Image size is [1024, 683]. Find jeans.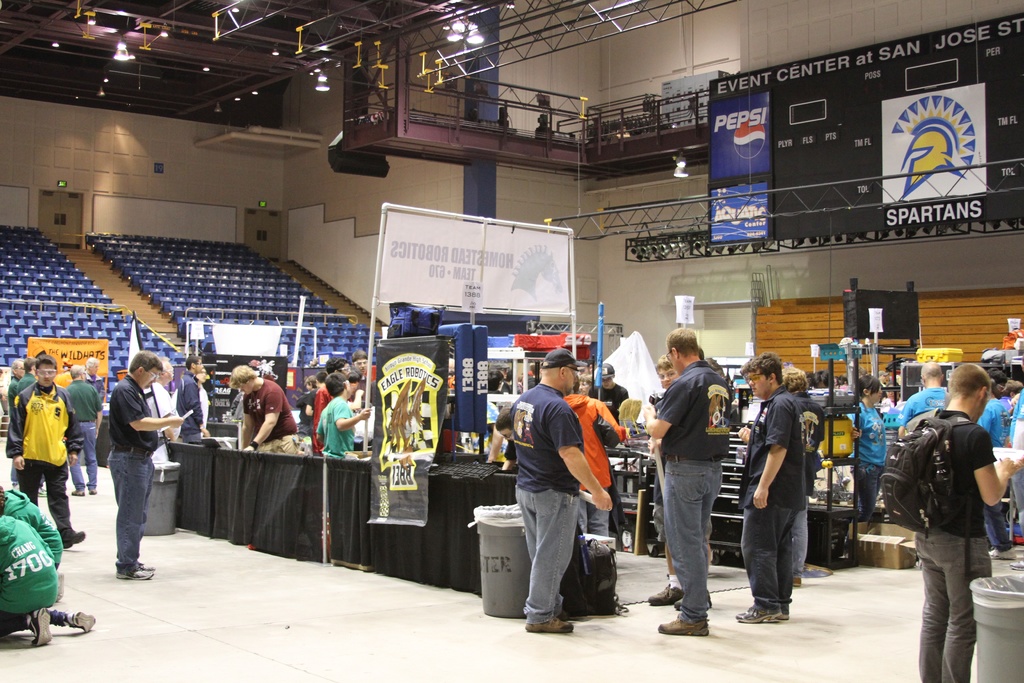
<region>792, 507, 808, 575</region>.
